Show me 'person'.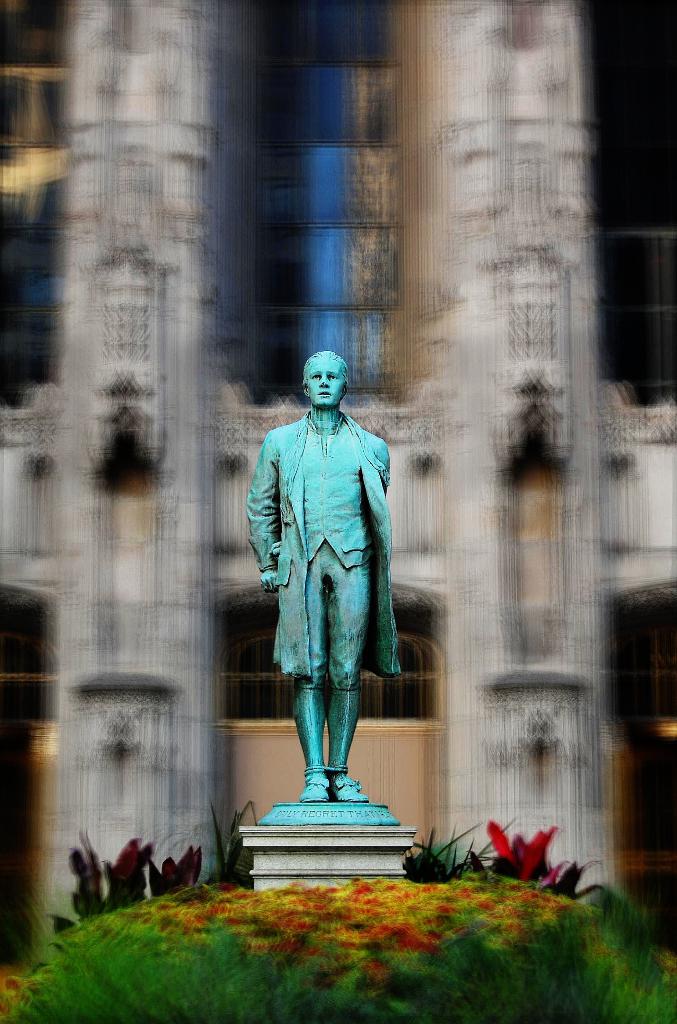
'person' is here: bbox(239, 343, 402, 808).
